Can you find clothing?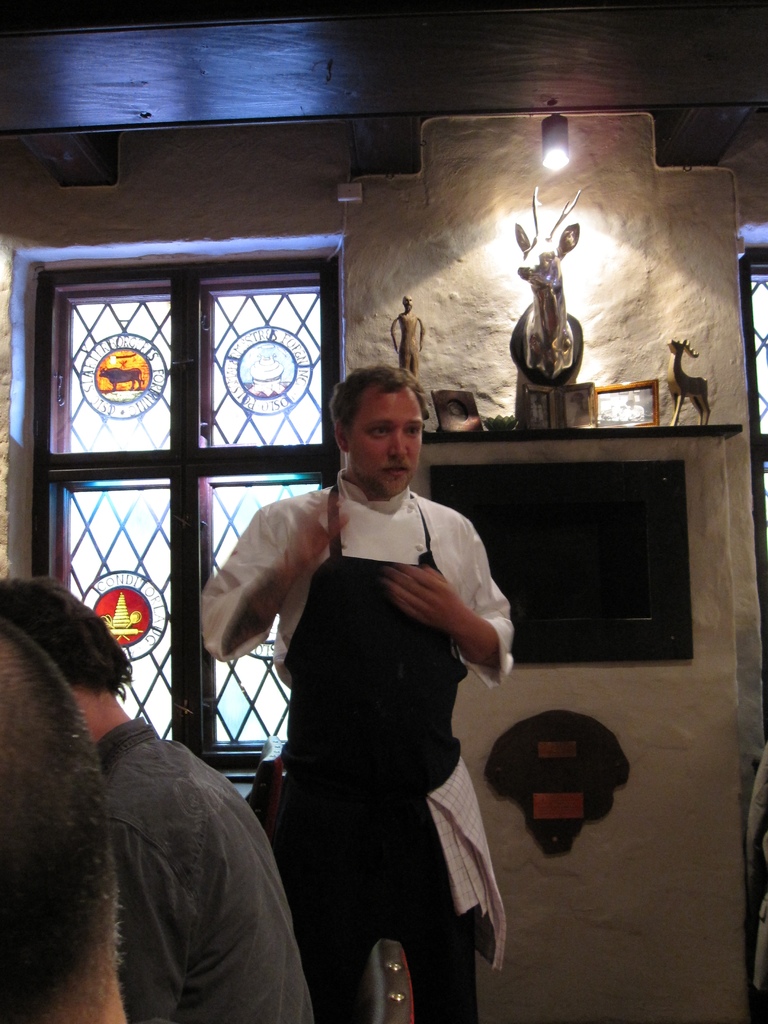
Yes, bounding box: left=93, top=709, right=317, bottom=1023.
